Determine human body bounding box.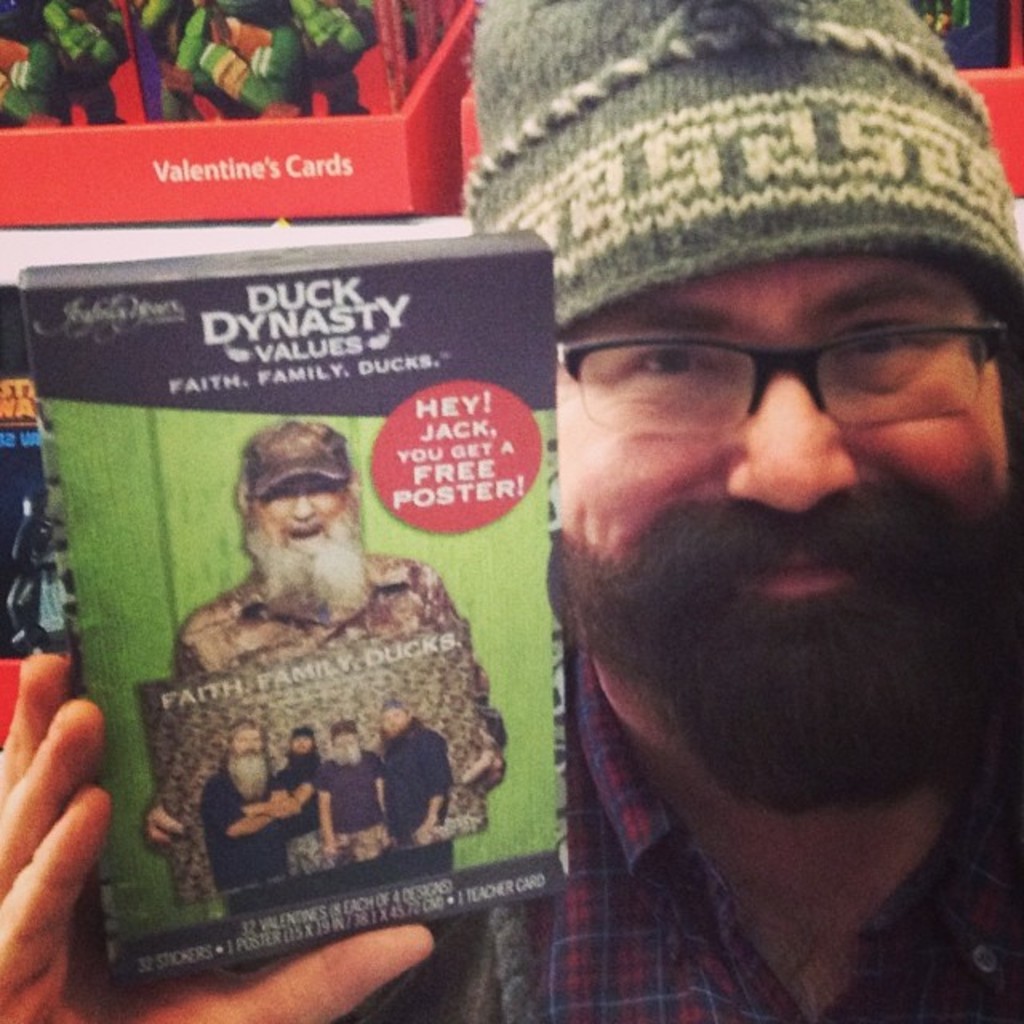
Determined: bbox=(203, 762, 294, 893).
